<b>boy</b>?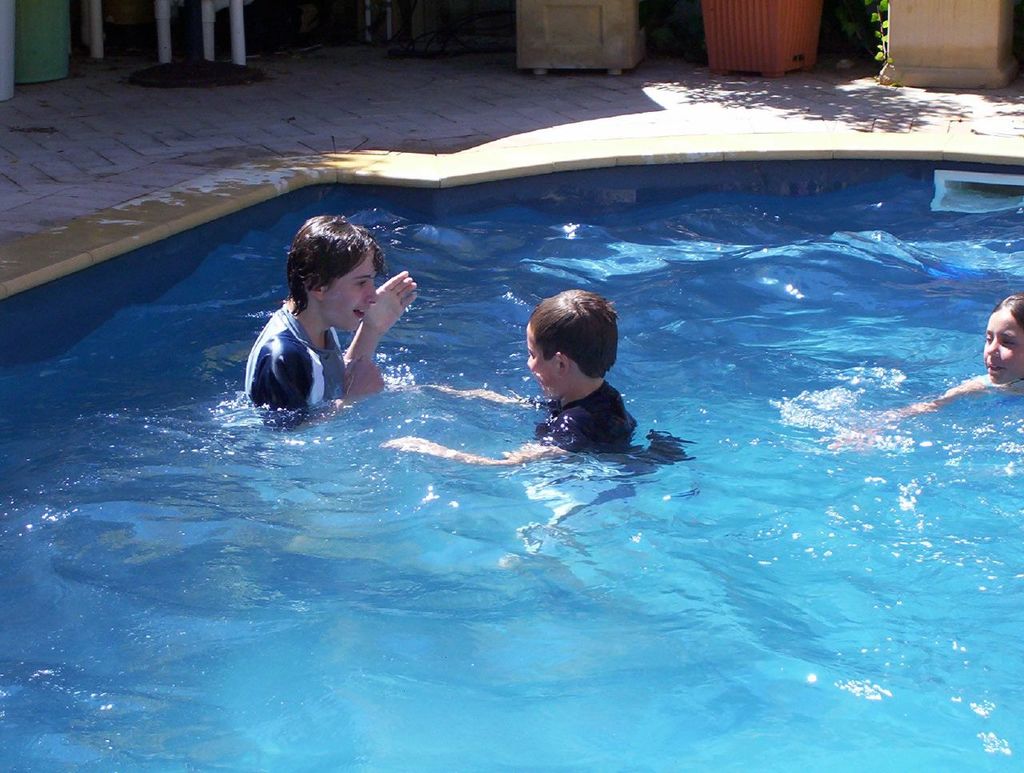
[x1=525, y1=292, x2=636, y2=449]
